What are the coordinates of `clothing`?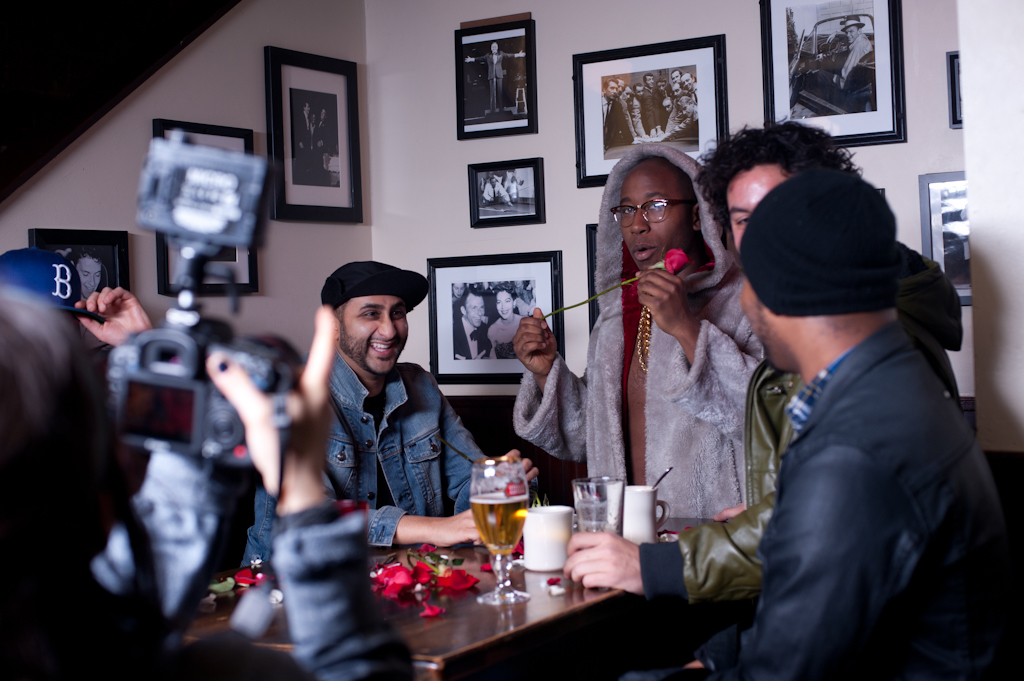
l=205, t=347, r=499, b=588.
